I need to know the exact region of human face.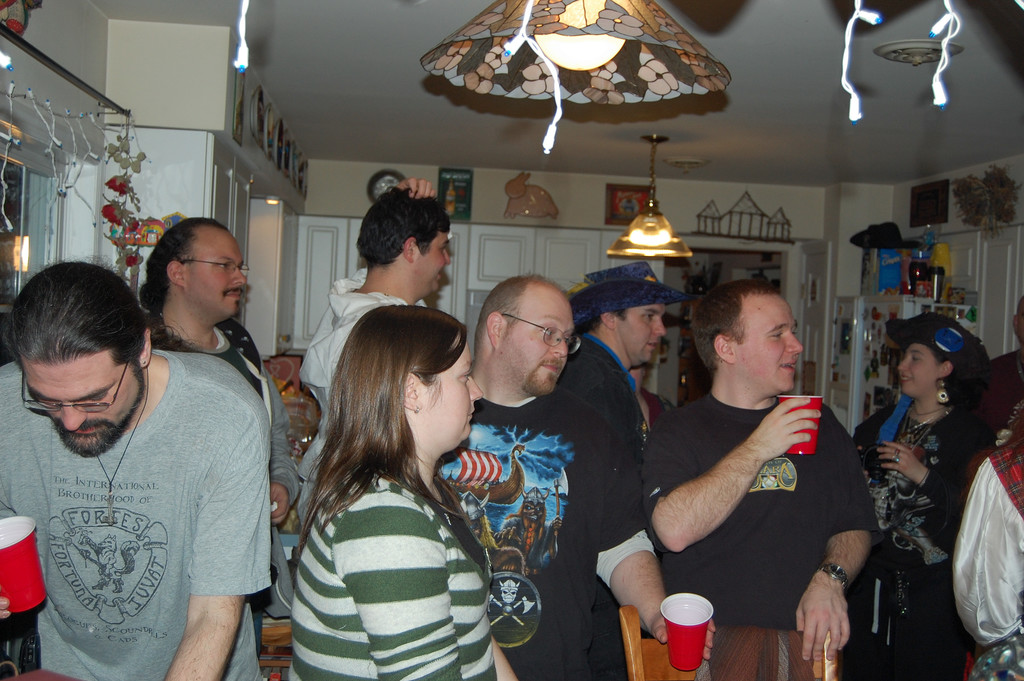
Region: (left=508, top=292, right=578, bottom=400).
